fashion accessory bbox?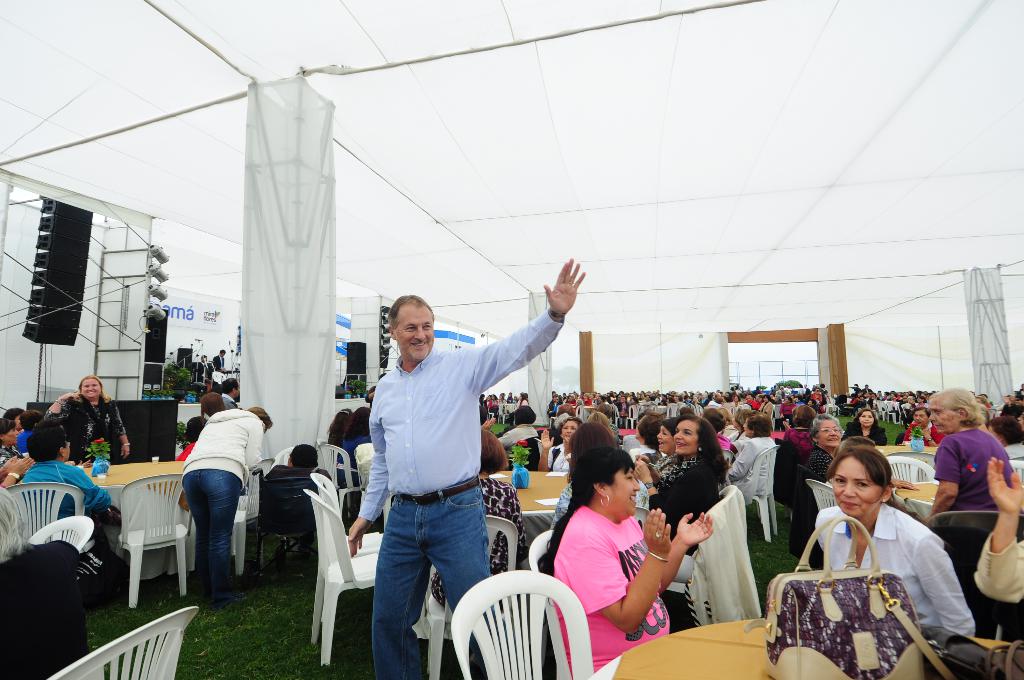
locate(643, 550, 671, 562)
